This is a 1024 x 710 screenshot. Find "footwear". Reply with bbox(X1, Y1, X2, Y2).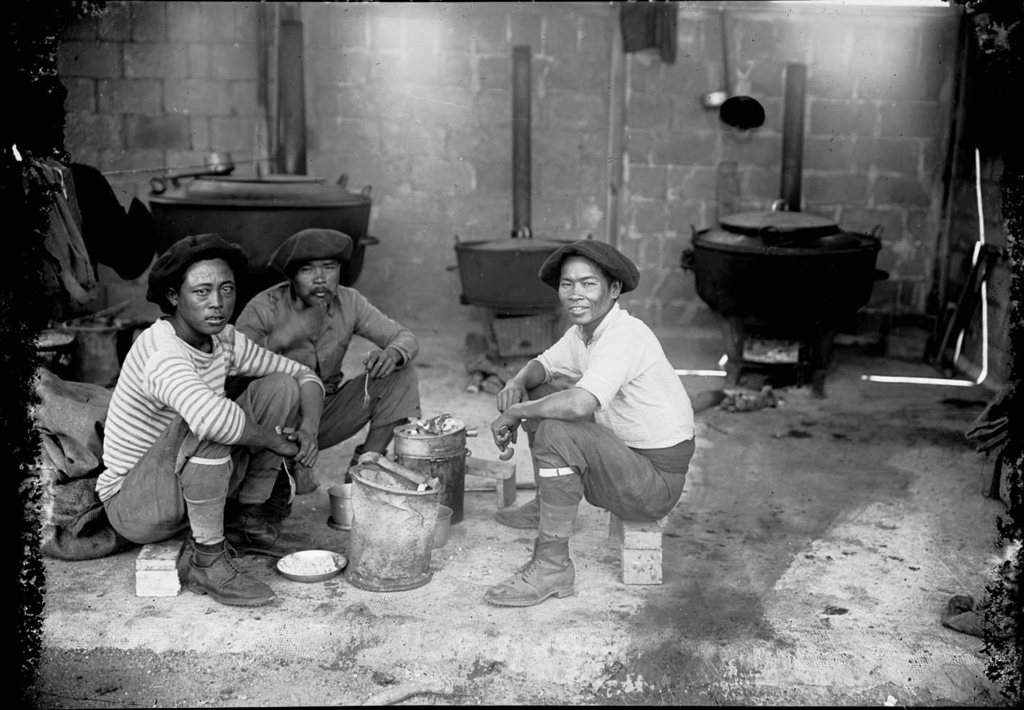
bbox(493, 535, 577, 606).
